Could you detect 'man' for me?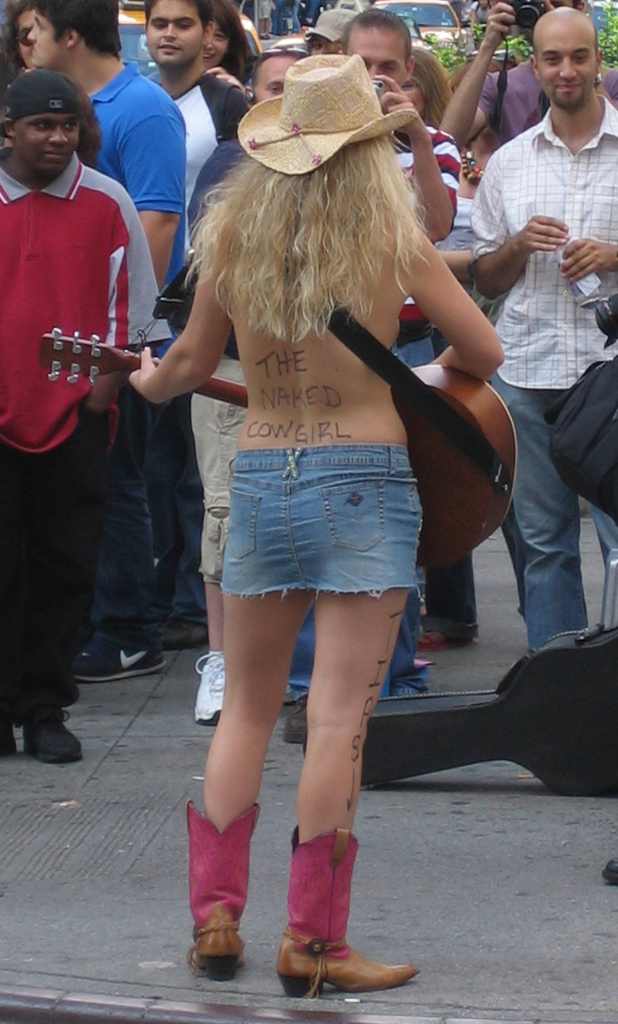
Detection result: x1=333, y1=2, x2=471, y2=732.
